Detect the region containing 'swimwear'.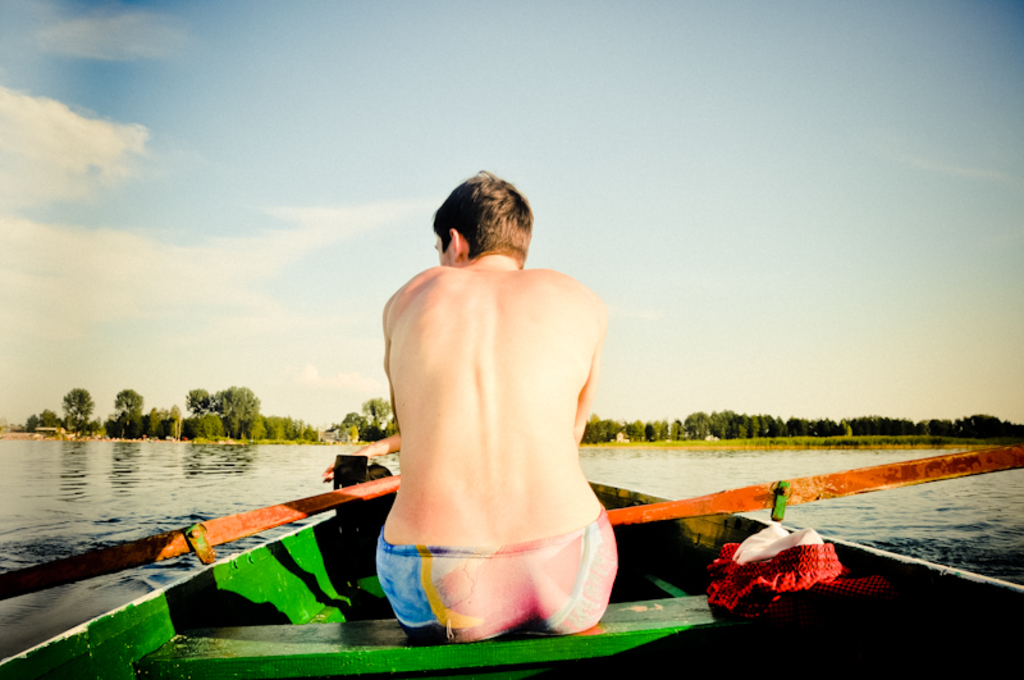
371:525:618:642.
